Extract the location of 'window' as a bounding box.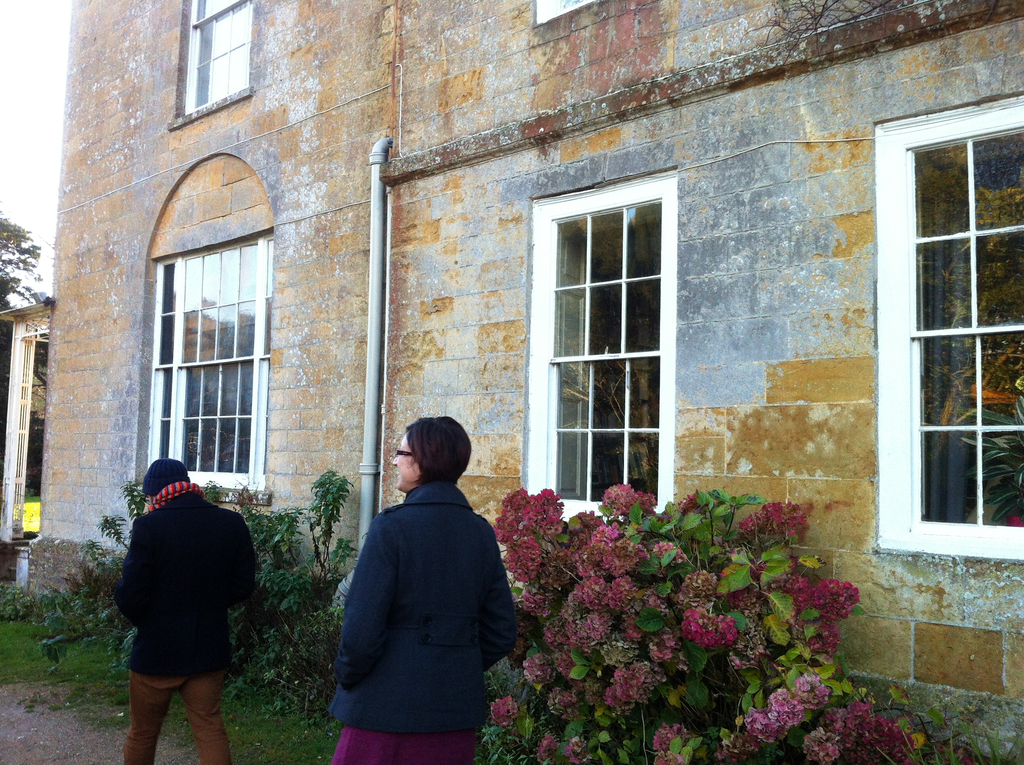
{"left": 531, "top": 0, "right": 596, "bottom": 31}.
